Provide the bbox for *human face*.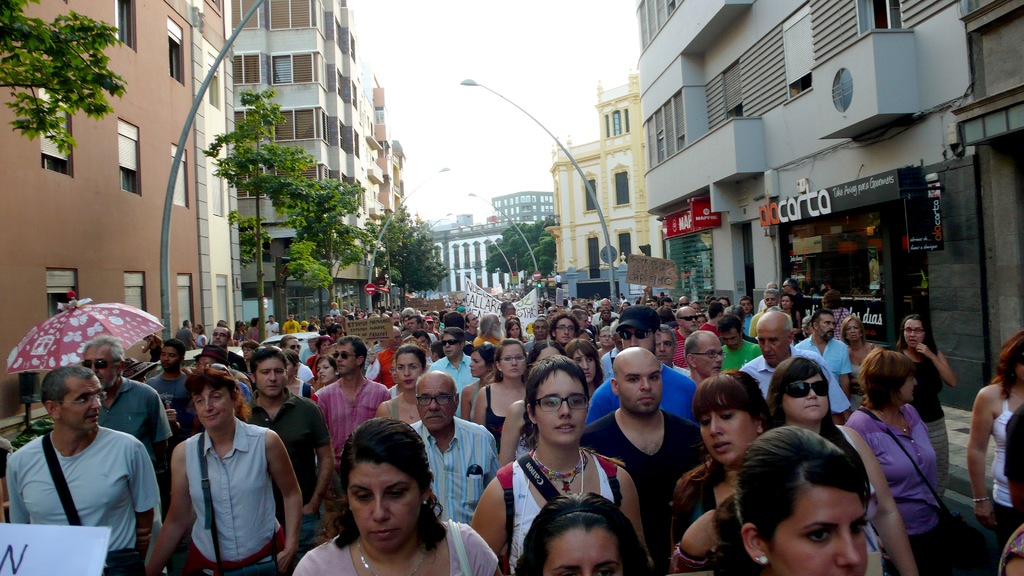
x1=659 y1=326 x2=673 y2=367.
